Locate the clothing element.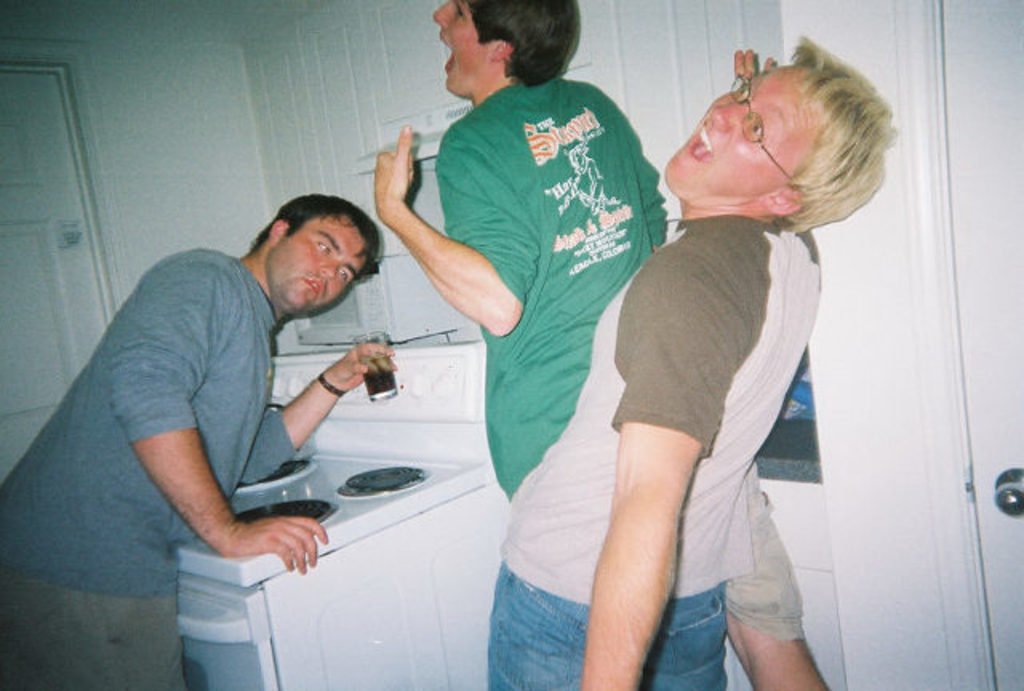
Element bbox: [445,77,669,512].
